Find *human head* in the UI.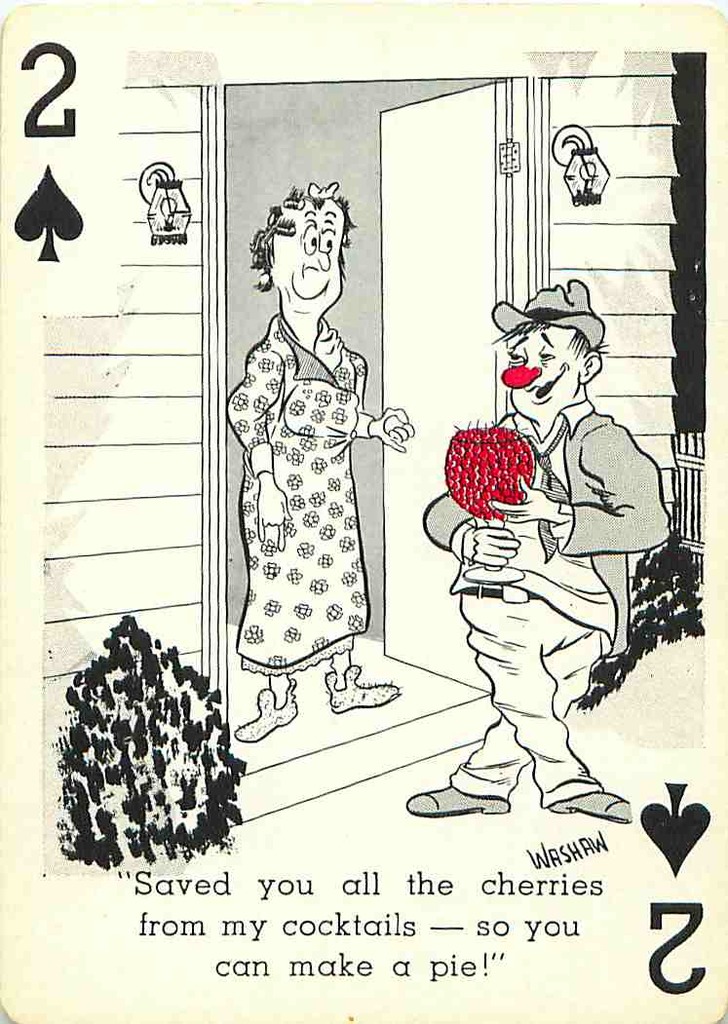
UI element at left=257, top=167, right=358, bottom=325.
